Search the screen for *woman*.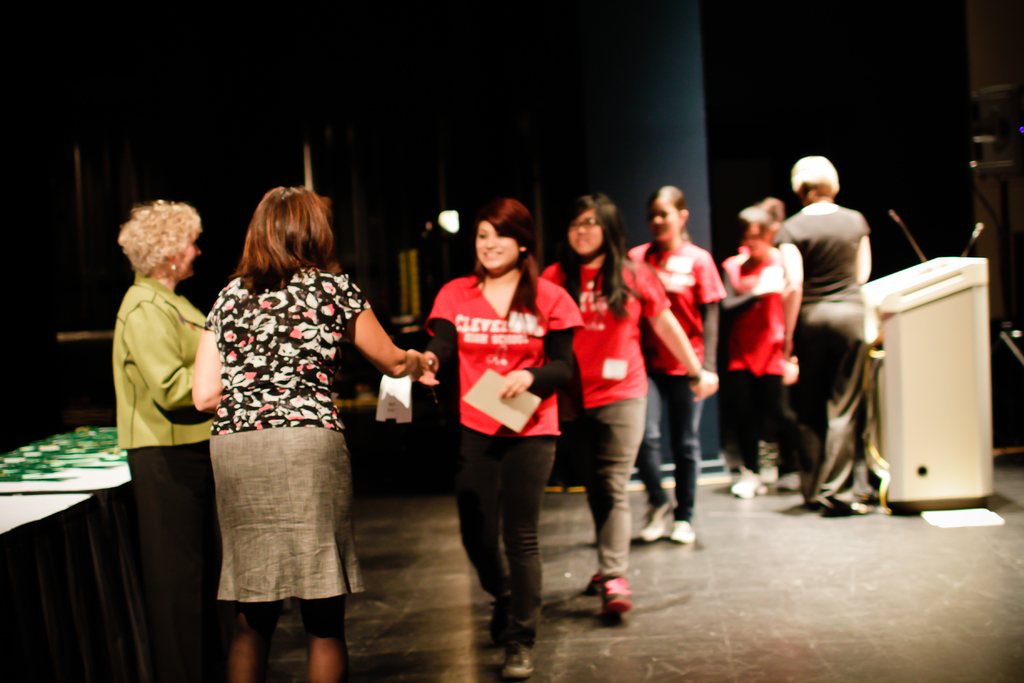
Found at crop(535, 190, 712, 620).
